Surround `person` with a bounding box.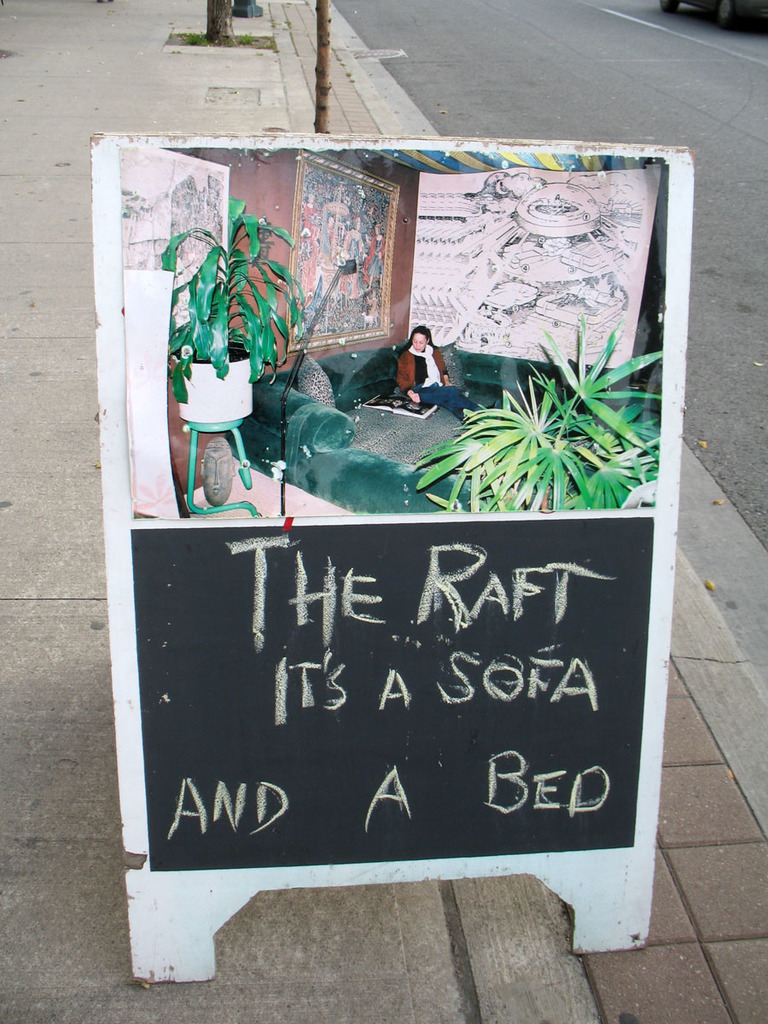
399:329:498:420.
